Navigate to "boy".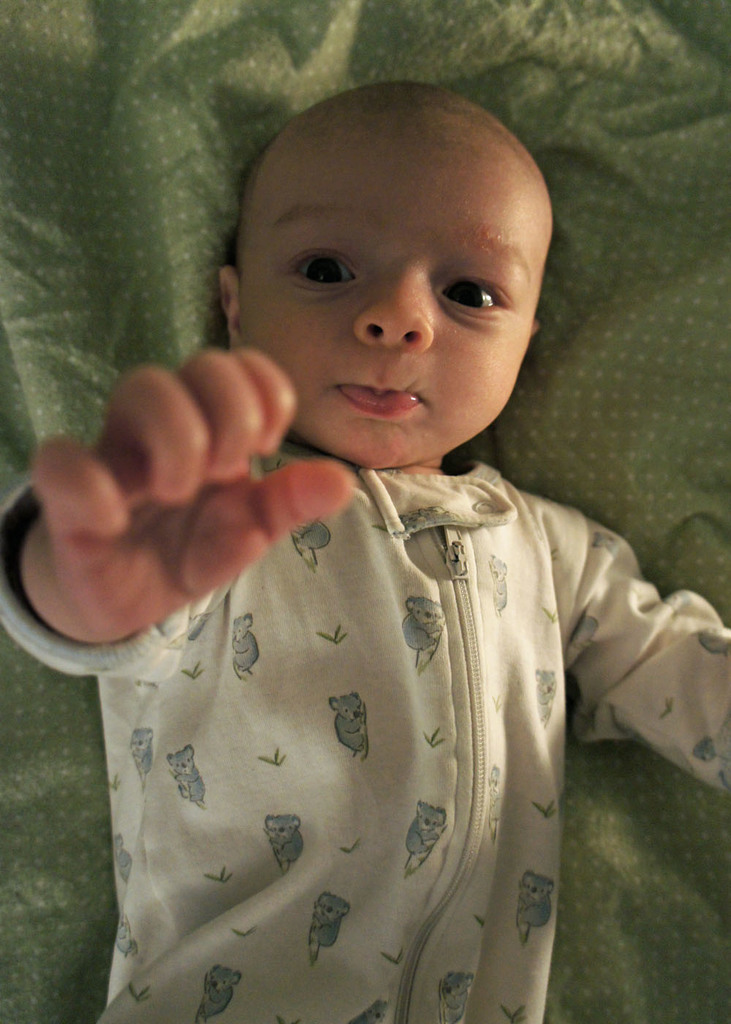
Navigation target: box=[0, 66, 730, 1023].
